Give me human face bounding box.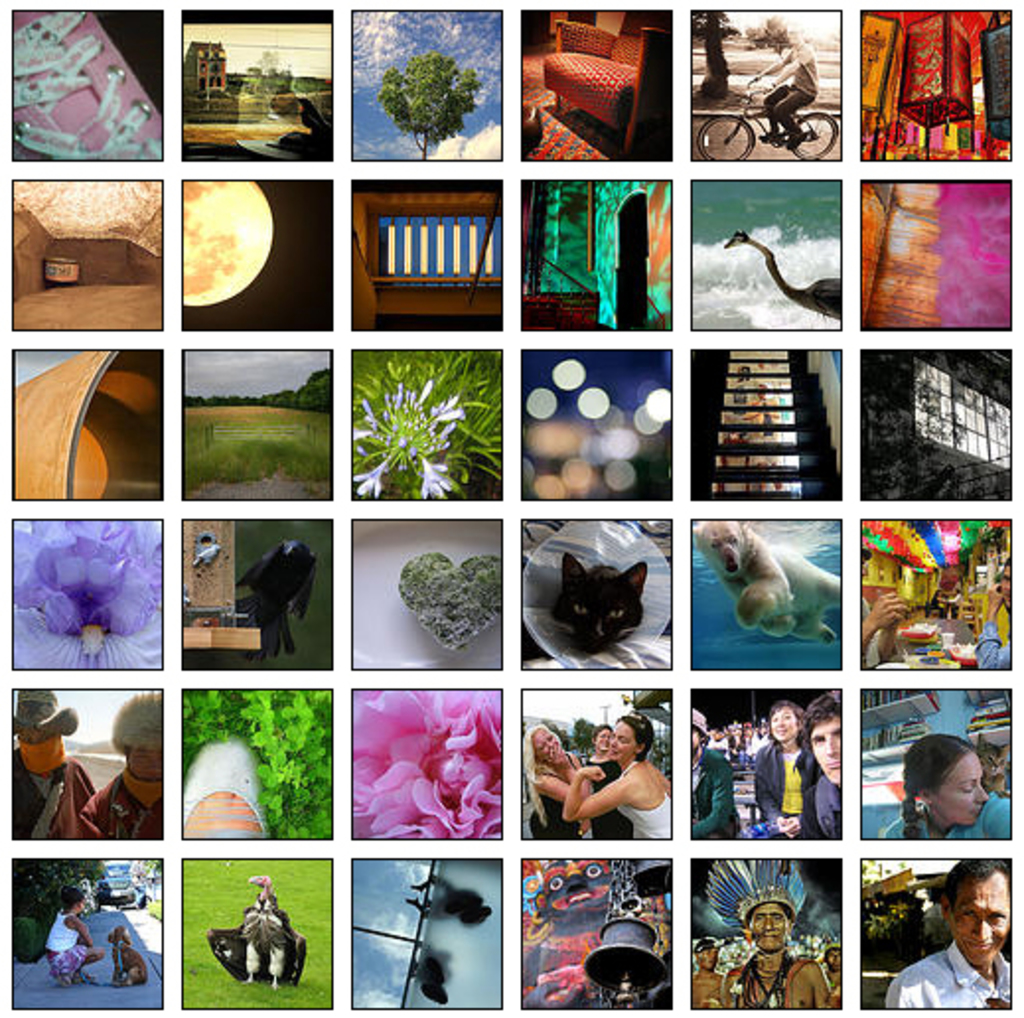
594,728,610,752.
